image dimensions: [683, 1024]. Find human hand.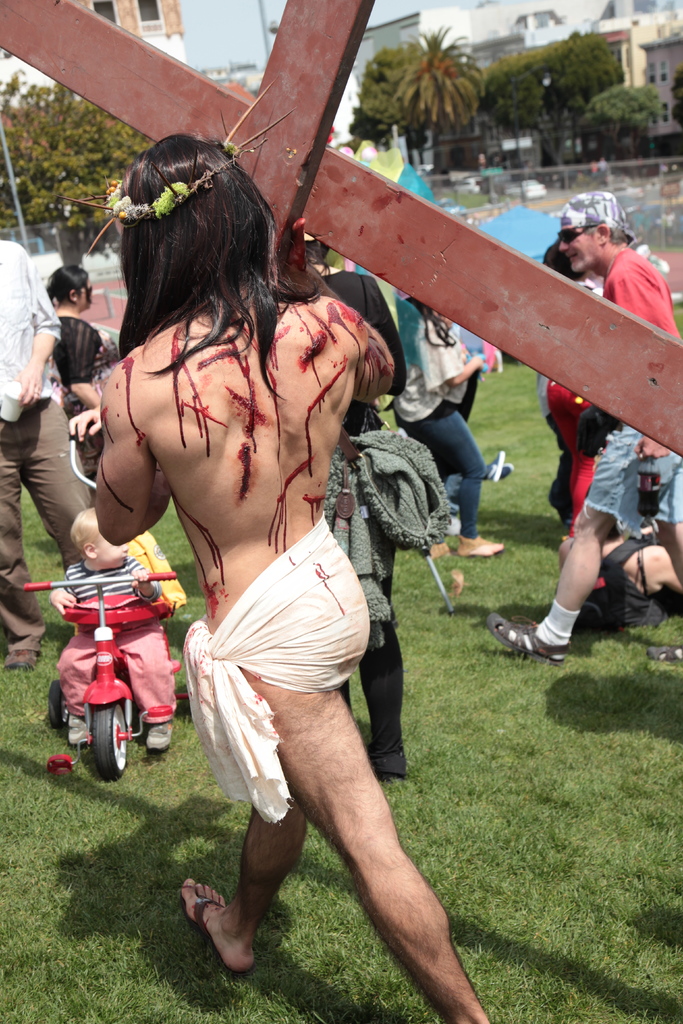
(52,586,79,619).
